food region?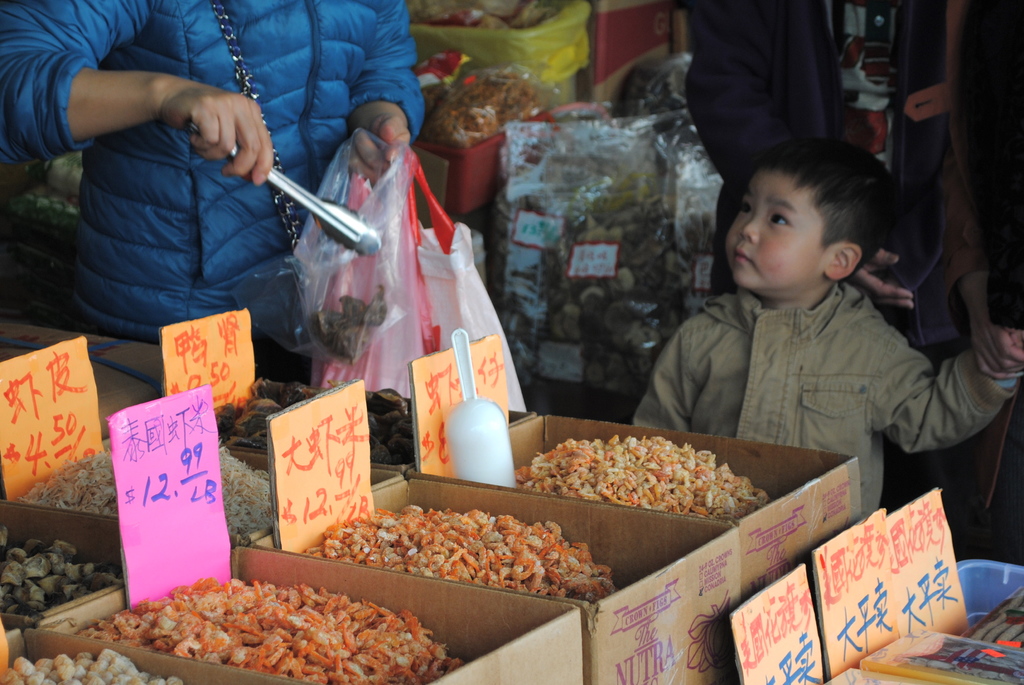
362 281 387 328
